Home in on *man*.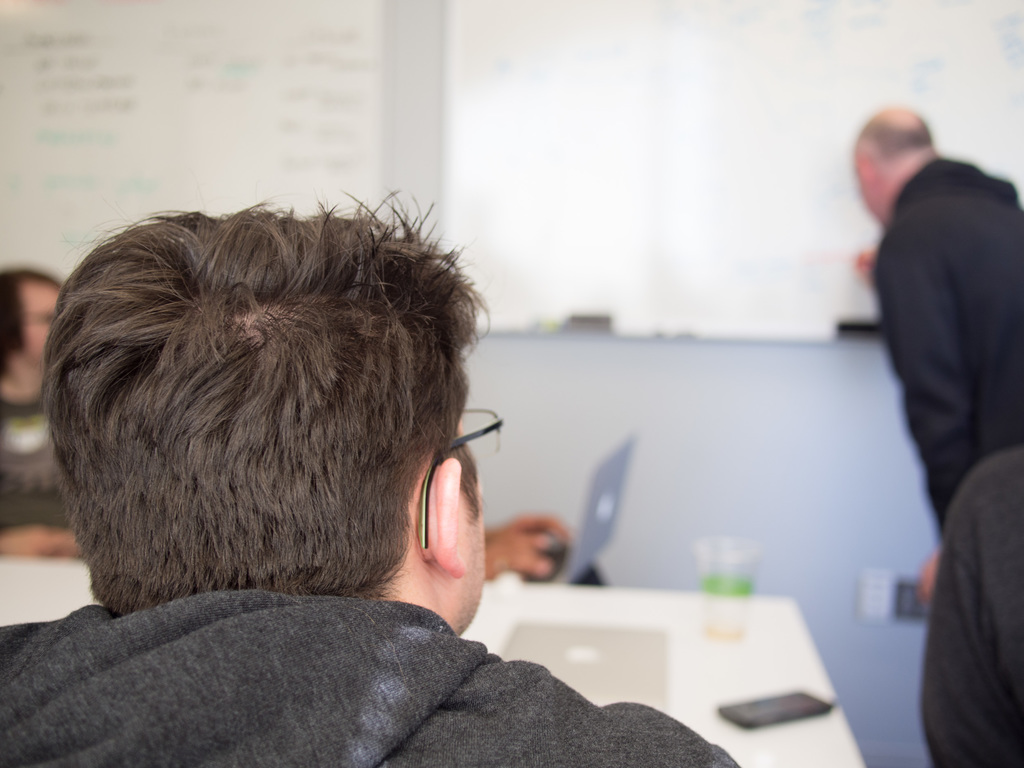
Homed in at (826,79,1022,681).
